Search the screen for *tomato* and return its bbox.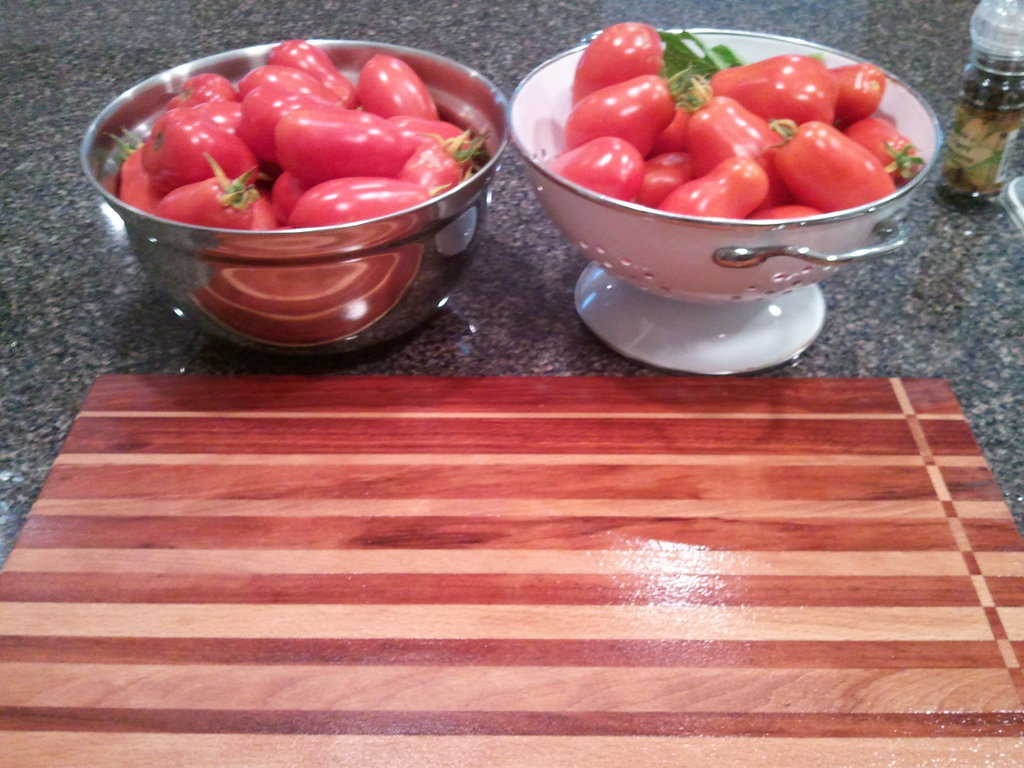
Found: (x1=237, y1=81, x2=358, y2=159).
